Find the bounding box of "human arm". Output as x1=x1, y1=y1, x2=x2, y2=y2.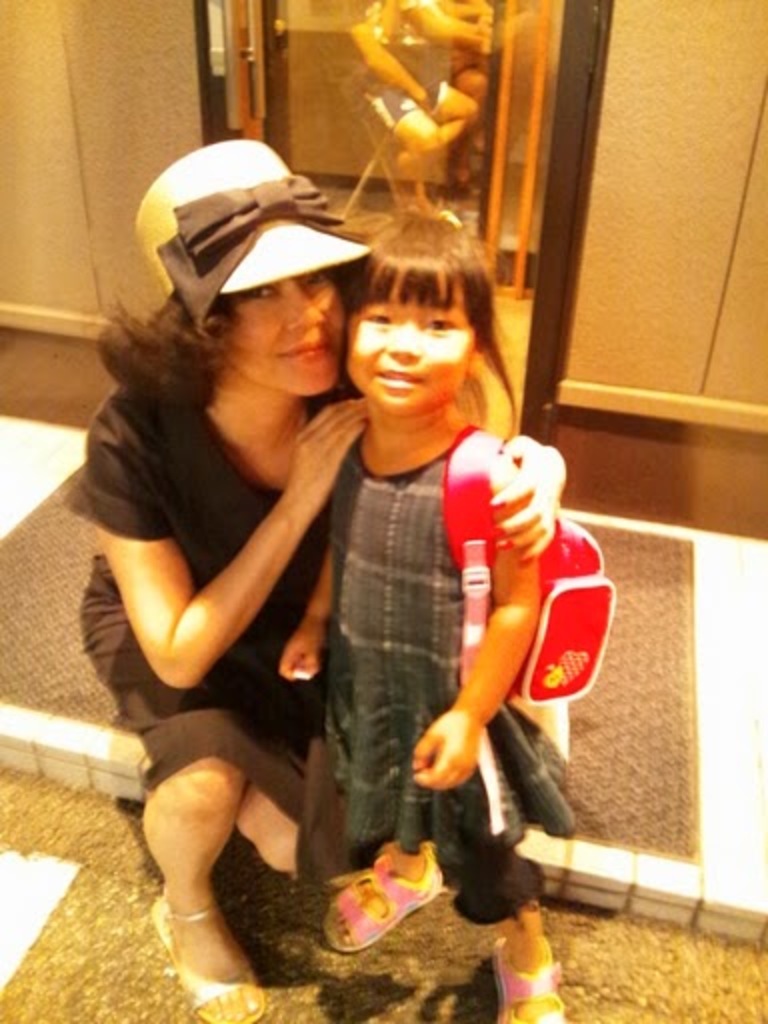
x1=490, y1=430, x2=566, y2=568.
